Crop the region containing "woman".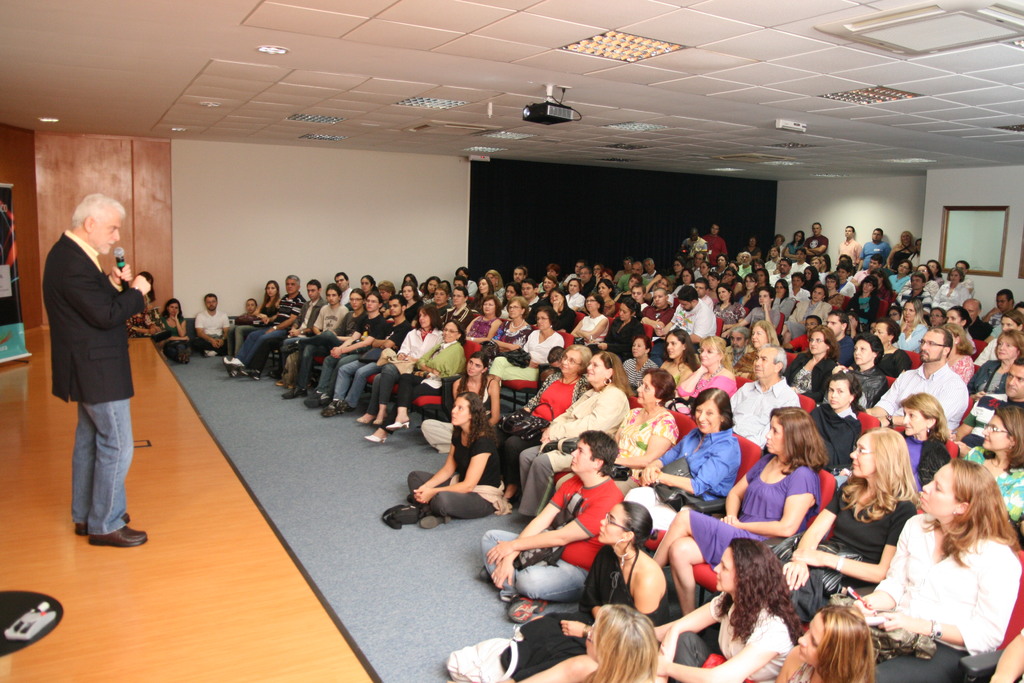
Crop region: pyautogui.locateOnScreen(906, 233, 917, 272).
